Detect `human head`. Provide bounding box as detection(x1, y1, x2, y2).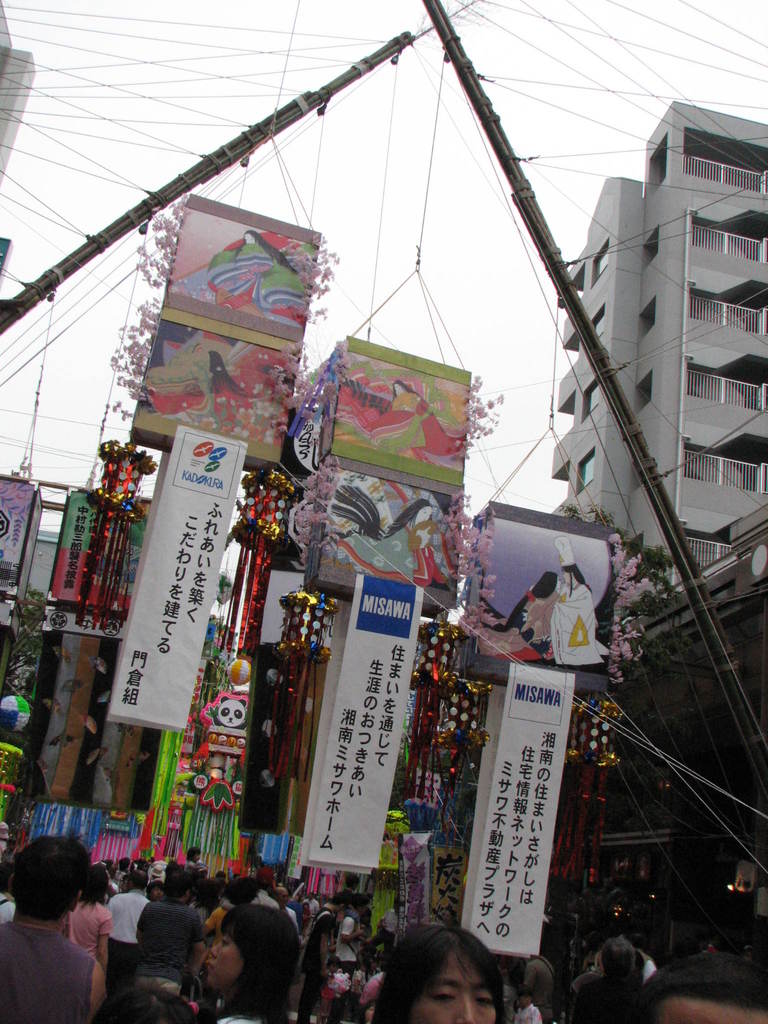
detection(344, 924, 552, 1020).
